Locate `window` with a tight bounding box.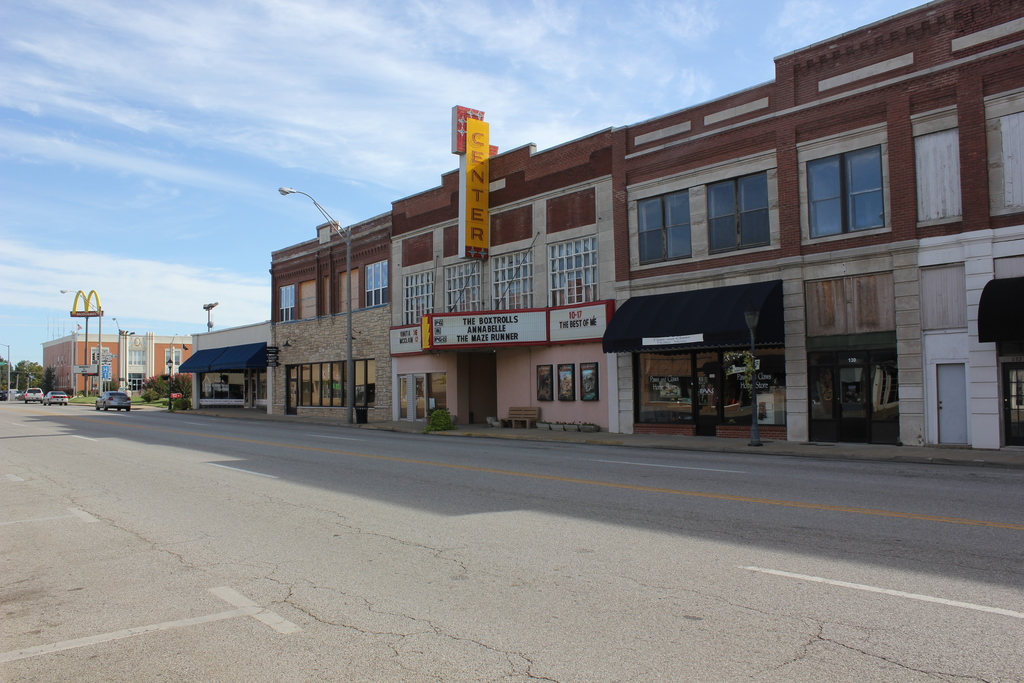
Rect(706, 173, 769, 256).
